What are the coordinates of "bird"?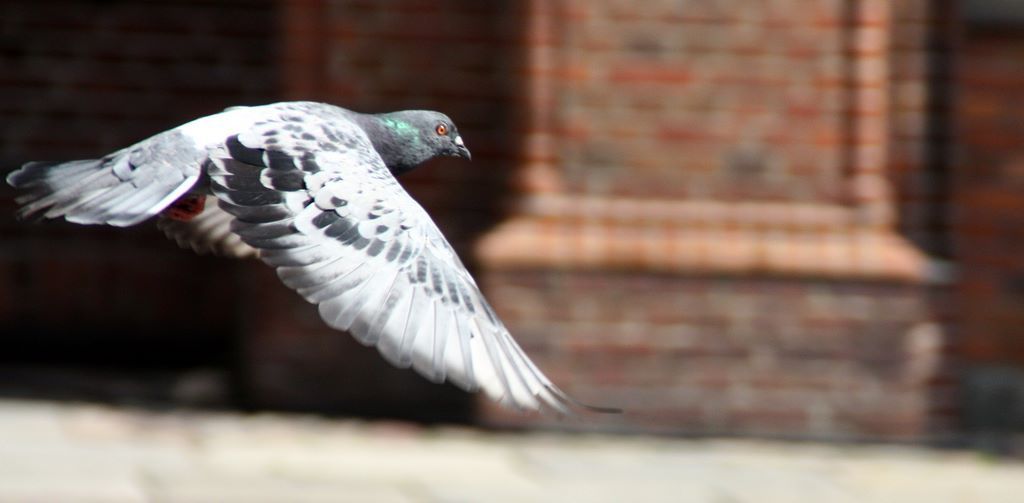
bbox=[33, 92, 651, 408].
